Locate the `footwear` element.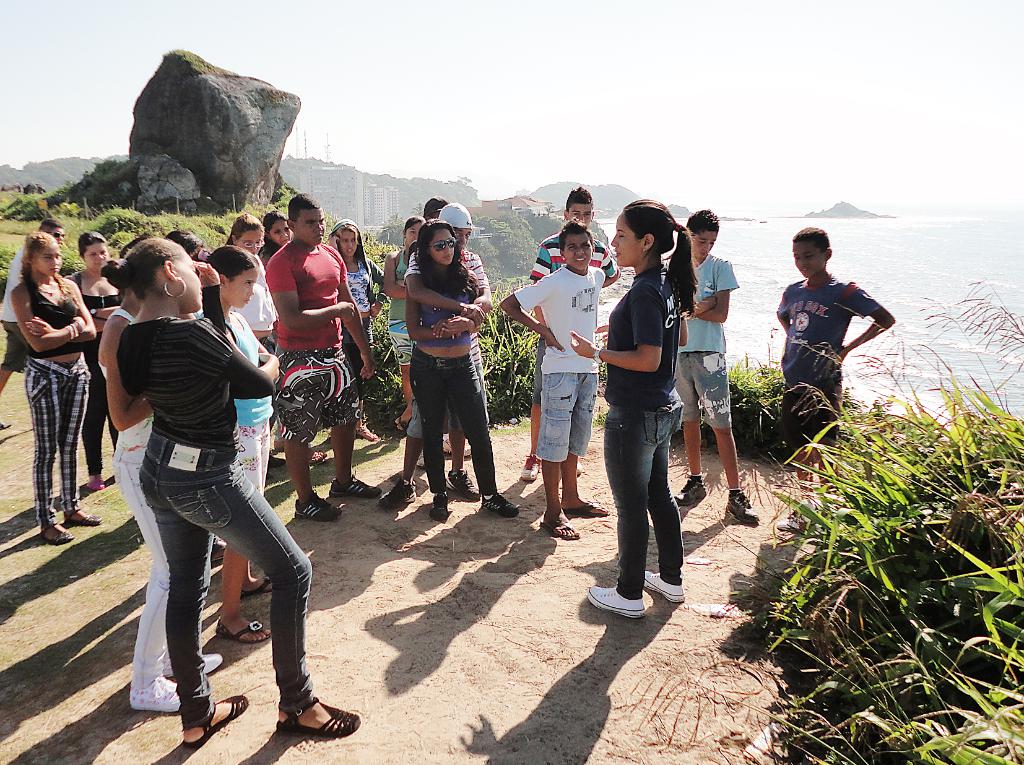
Element bbox: region(645, 568, 682, 604).
